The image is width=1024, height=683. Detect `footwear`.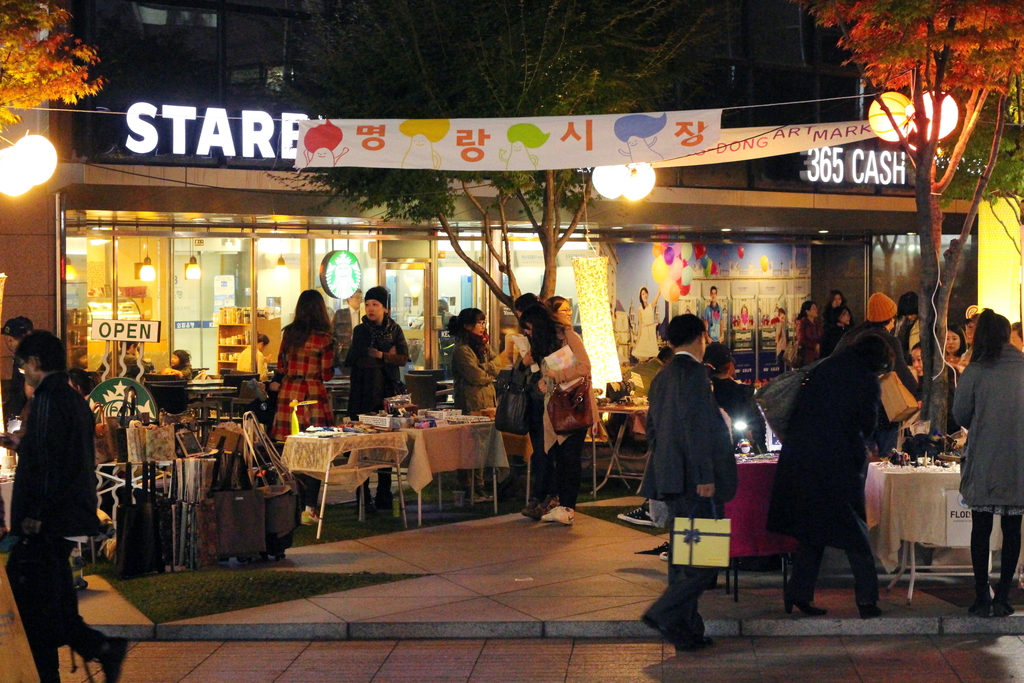
Detection: 460:474:496:504.
